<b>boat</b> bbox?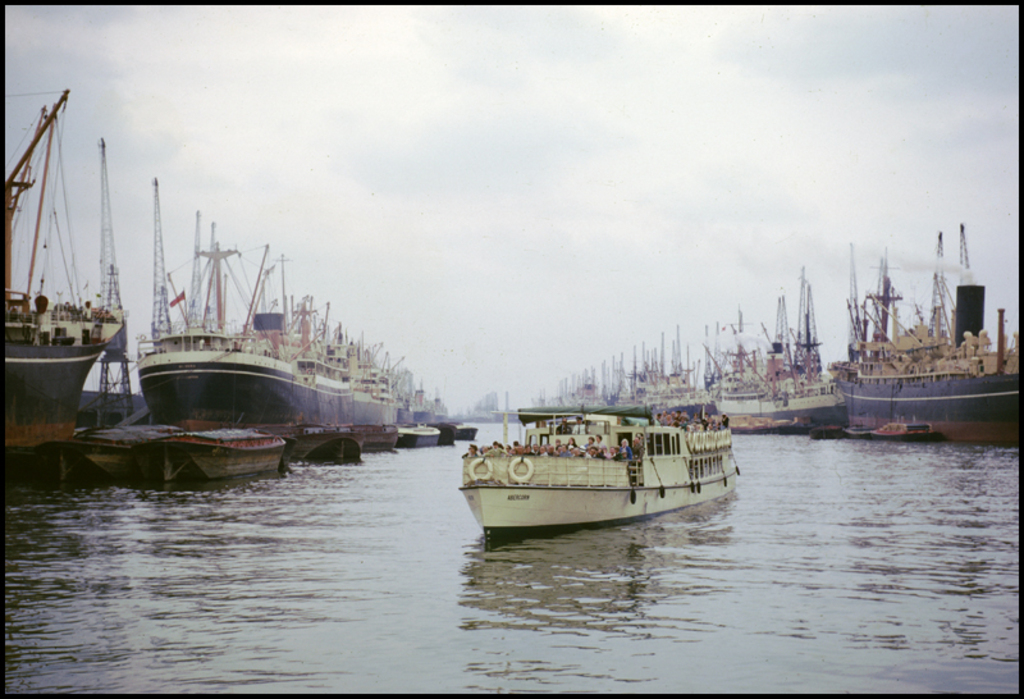
[447, 420, 477, 443]
